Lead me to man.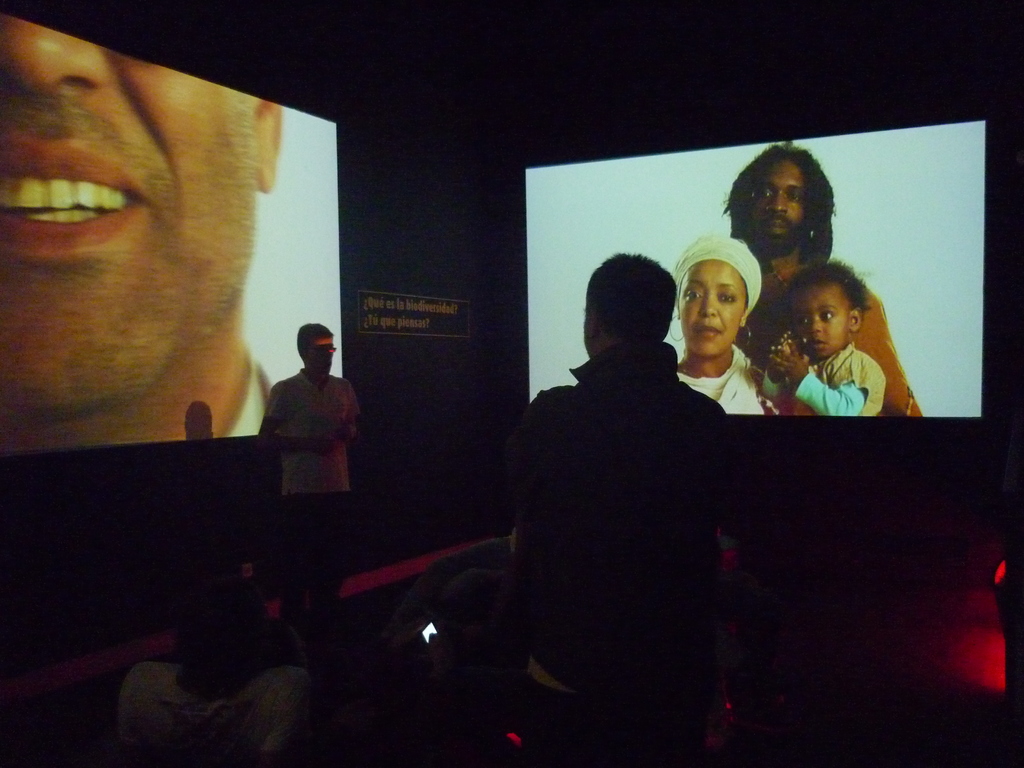
Lead to 719,140,927,424.
